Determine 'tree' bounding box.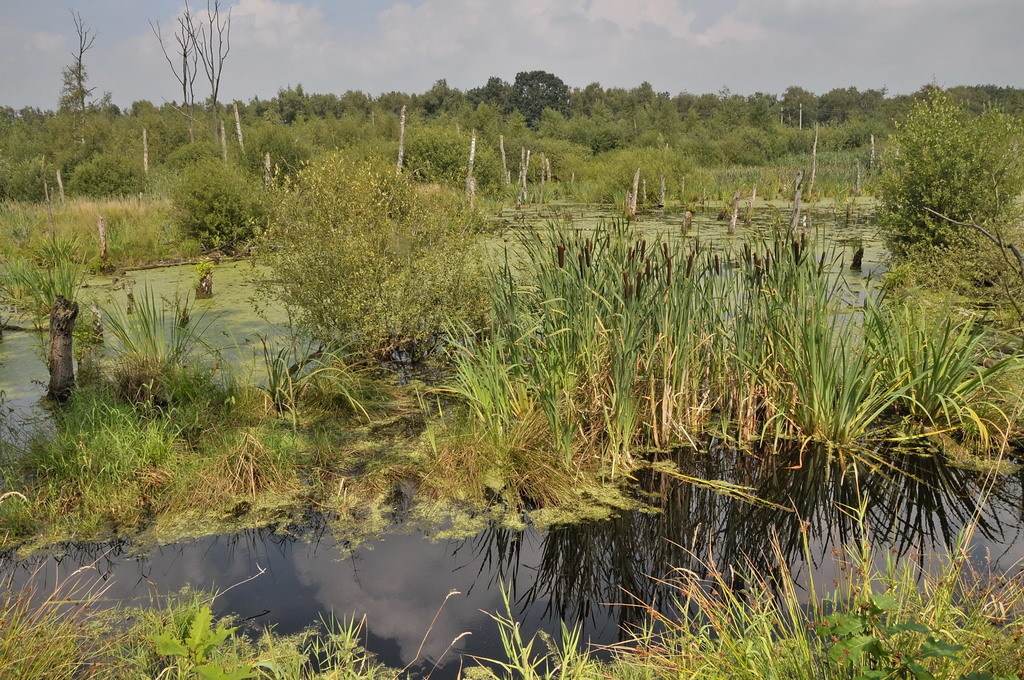
Determined: box=[761, 82, 882, 169].
